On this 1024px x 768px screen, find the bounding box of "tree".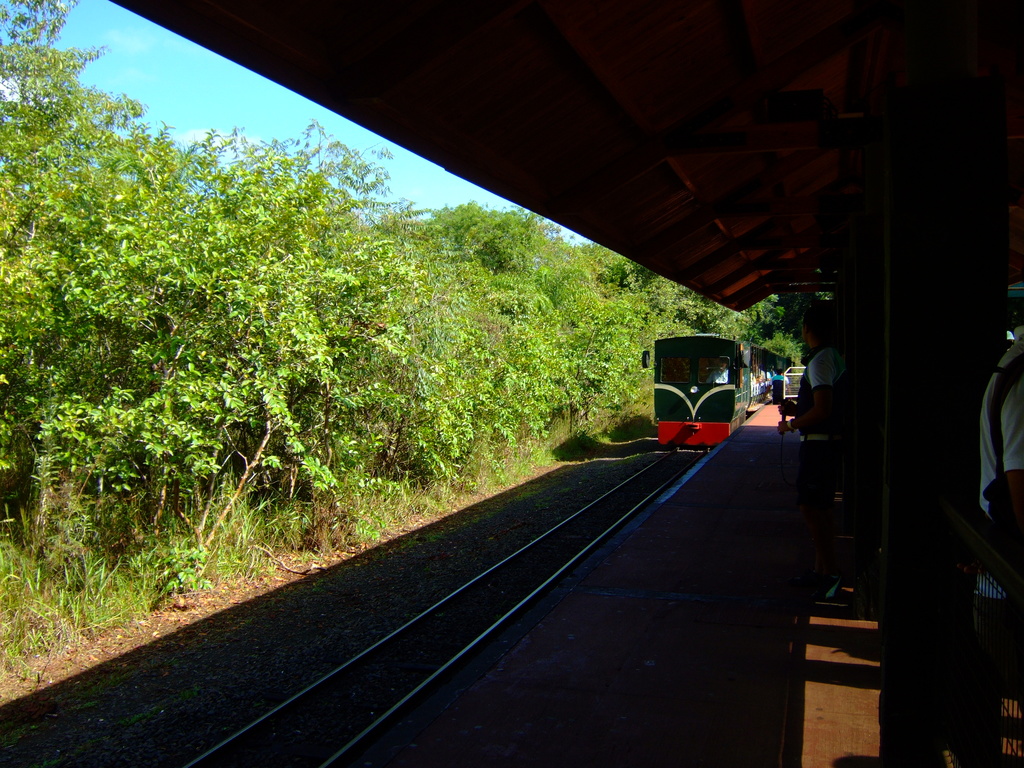
Bounding box: x1=0 y1=0 x2=533 y2=627.
